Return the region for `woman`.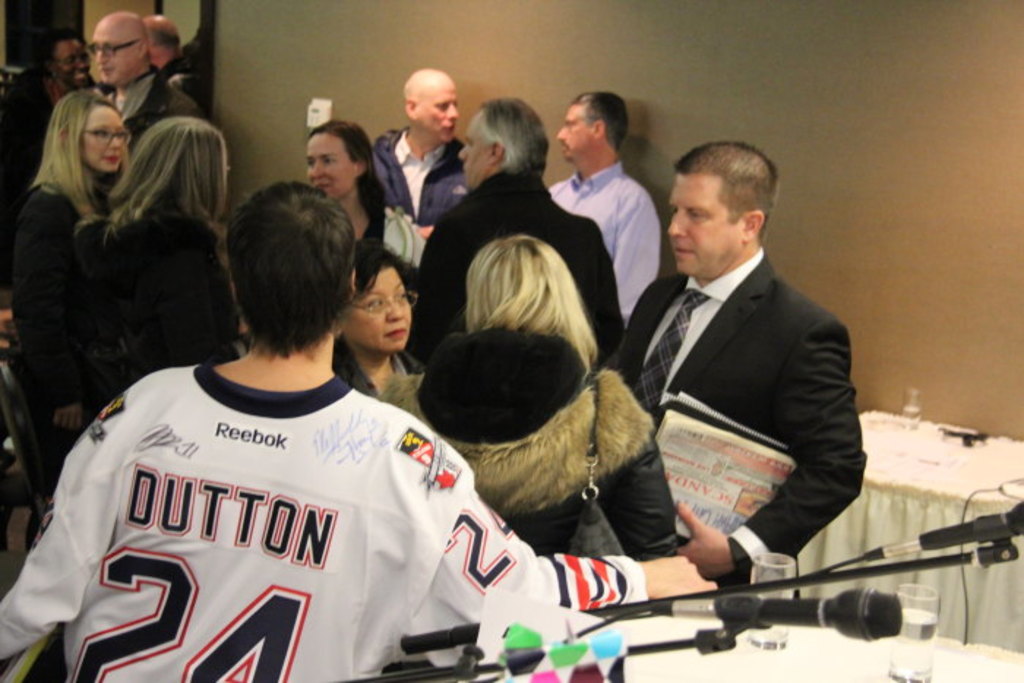
bbox=(101, 114, 241, 385).
